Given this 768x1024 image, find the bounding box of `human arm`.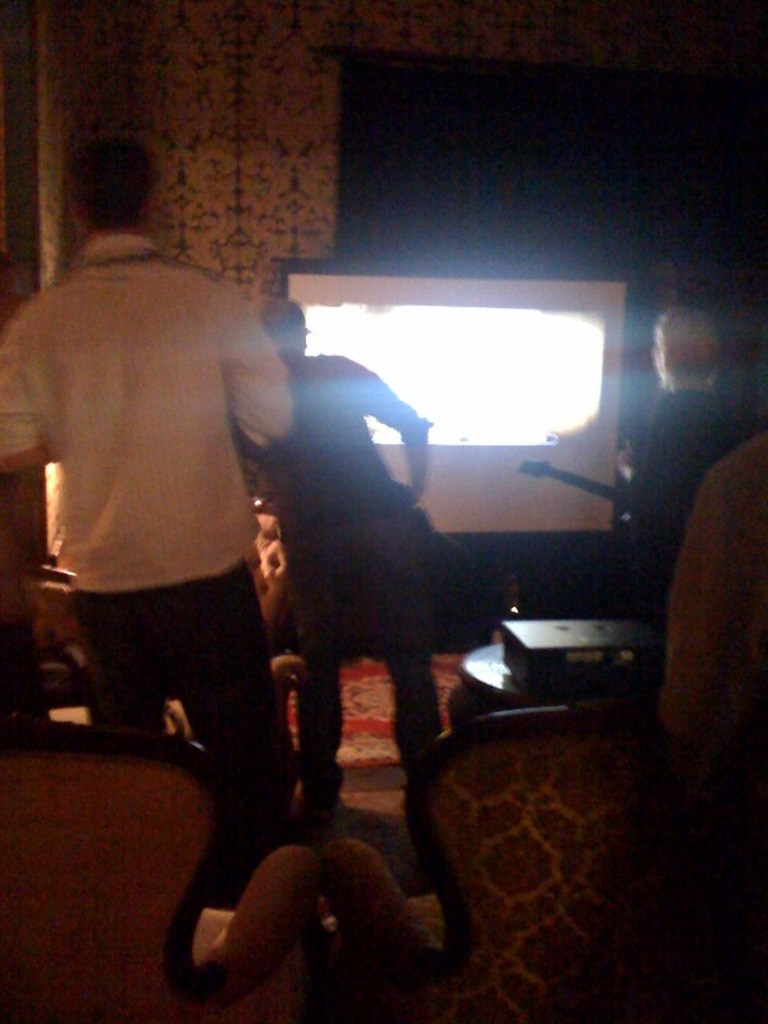
locate(407, 443, 426, 497).
